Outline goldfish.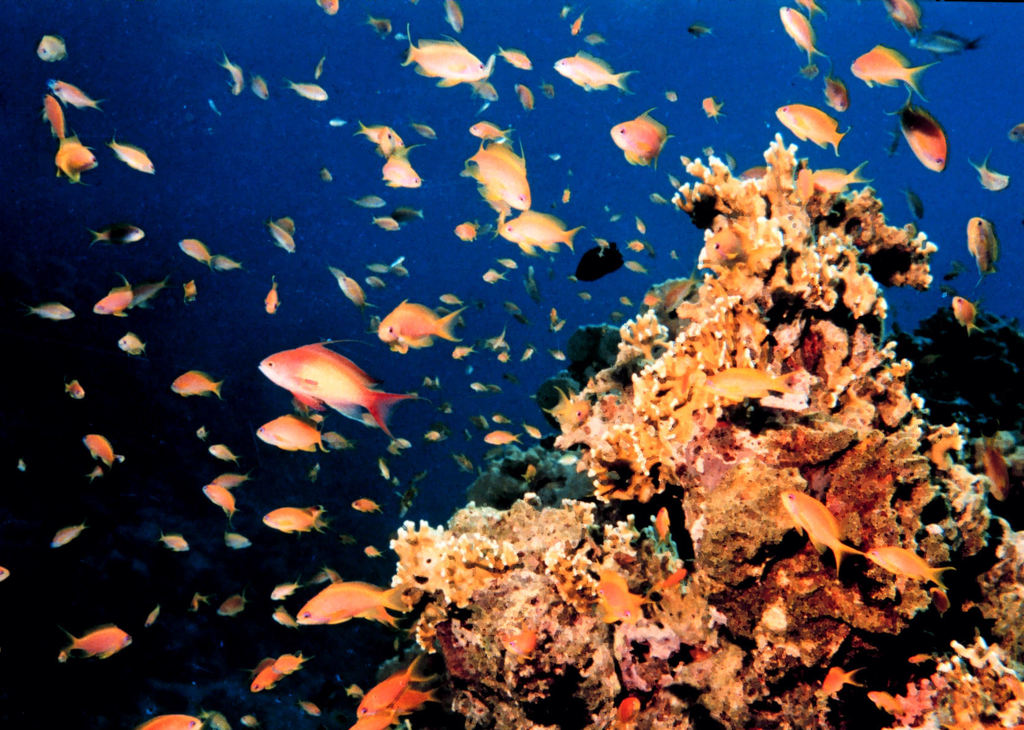
Outline: bbox=[499, 43, 535, 69].
